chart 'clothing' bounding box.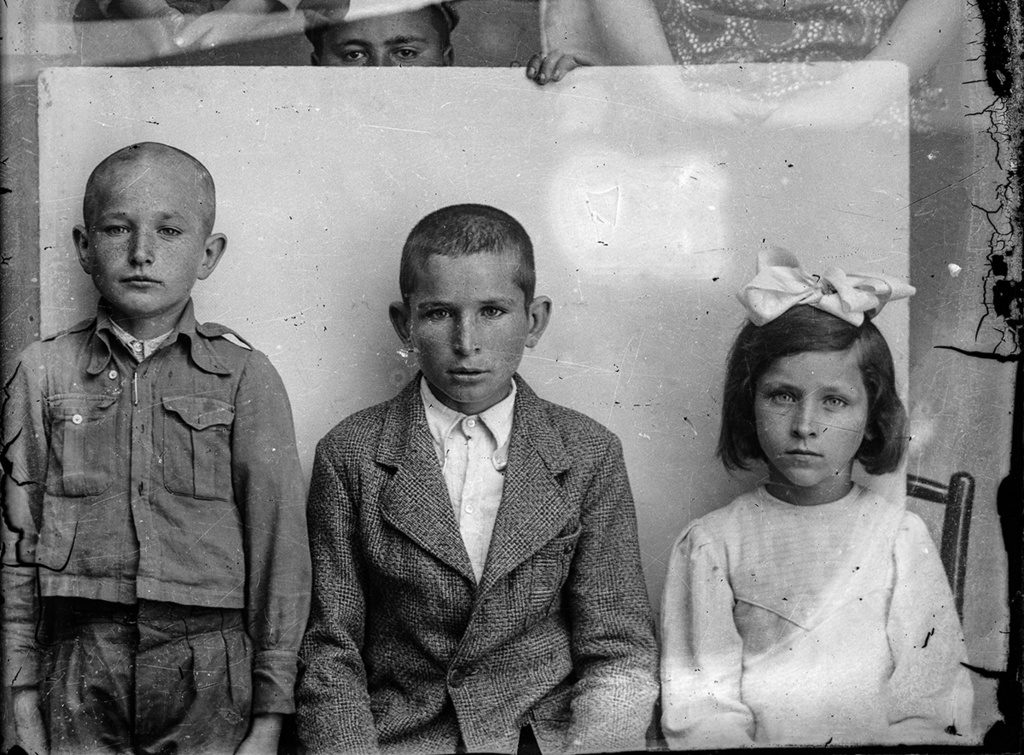
Charted: BBox(660, 478, 979, 748).
